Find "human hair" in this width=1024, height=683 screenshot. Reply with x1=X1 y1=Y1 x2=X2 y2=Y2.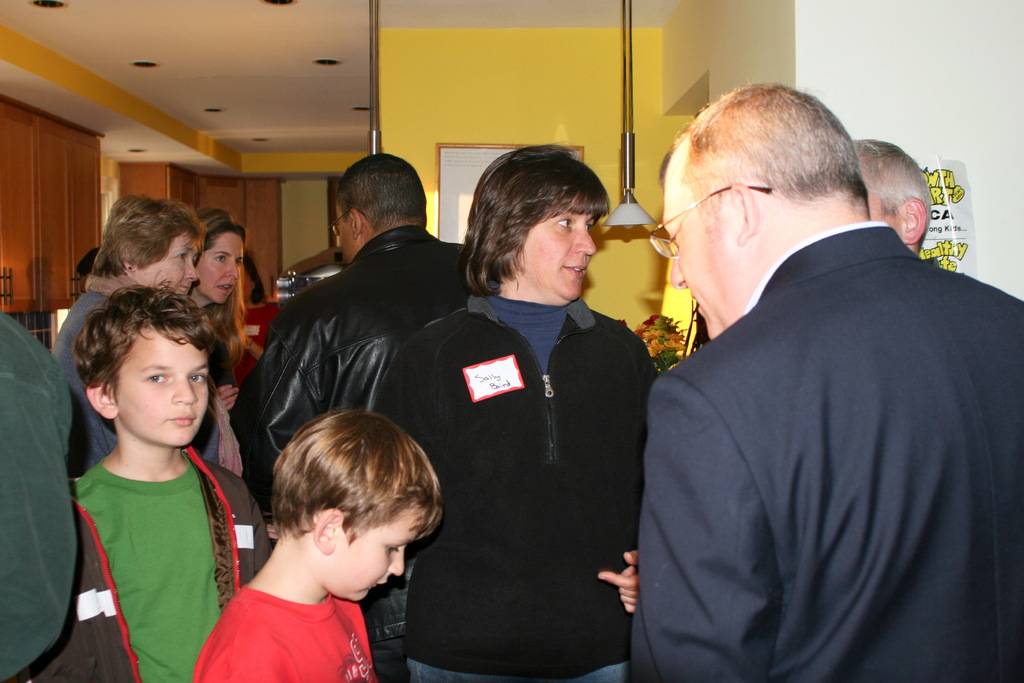
x1=849 y1=131 x2=945 y2=217.
